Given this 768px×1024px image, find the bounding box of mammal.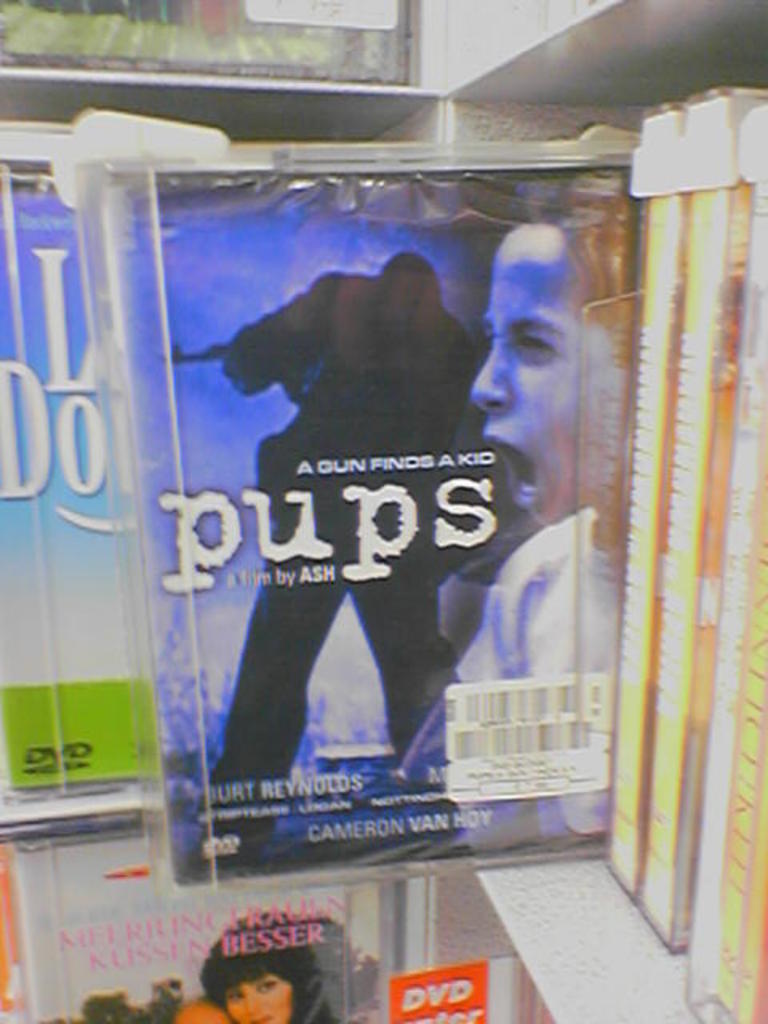
bbox=[147, 150, 622, 864].
